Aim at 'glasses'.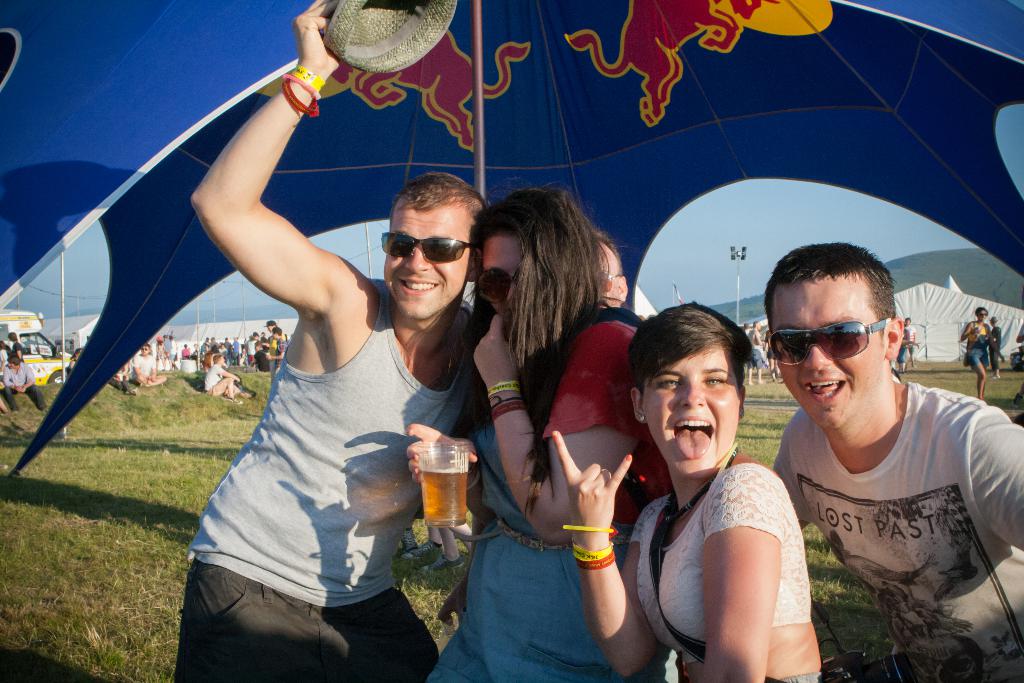
Aimed at Rect(772, 315, 889, 373).
